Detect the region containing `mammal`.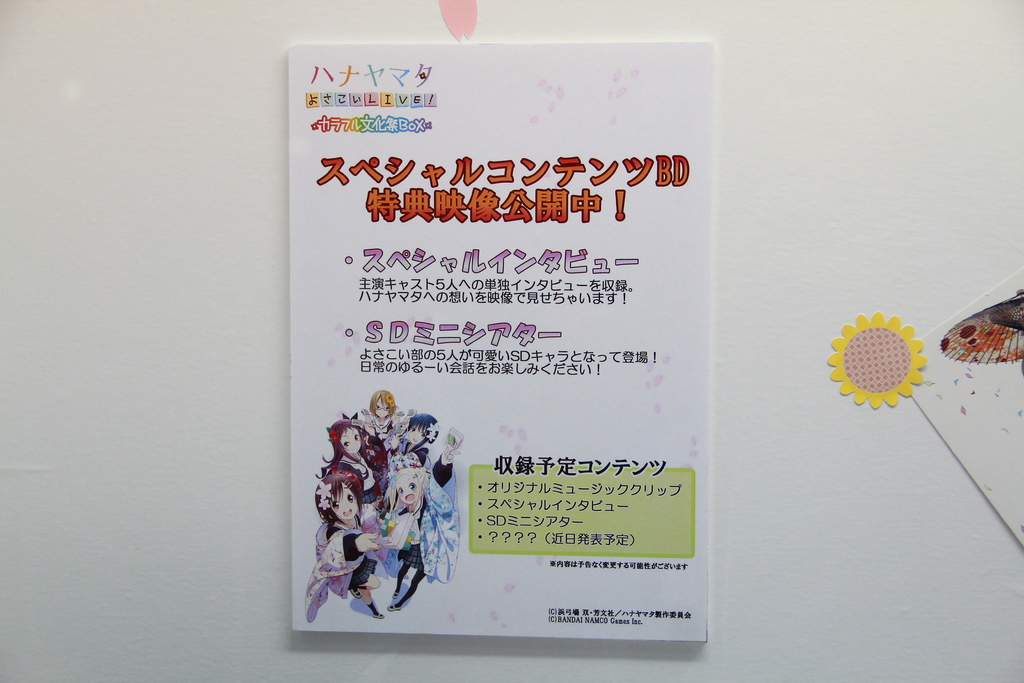
pyautogui.locateOnScreen(320, 415, 390, 506).
